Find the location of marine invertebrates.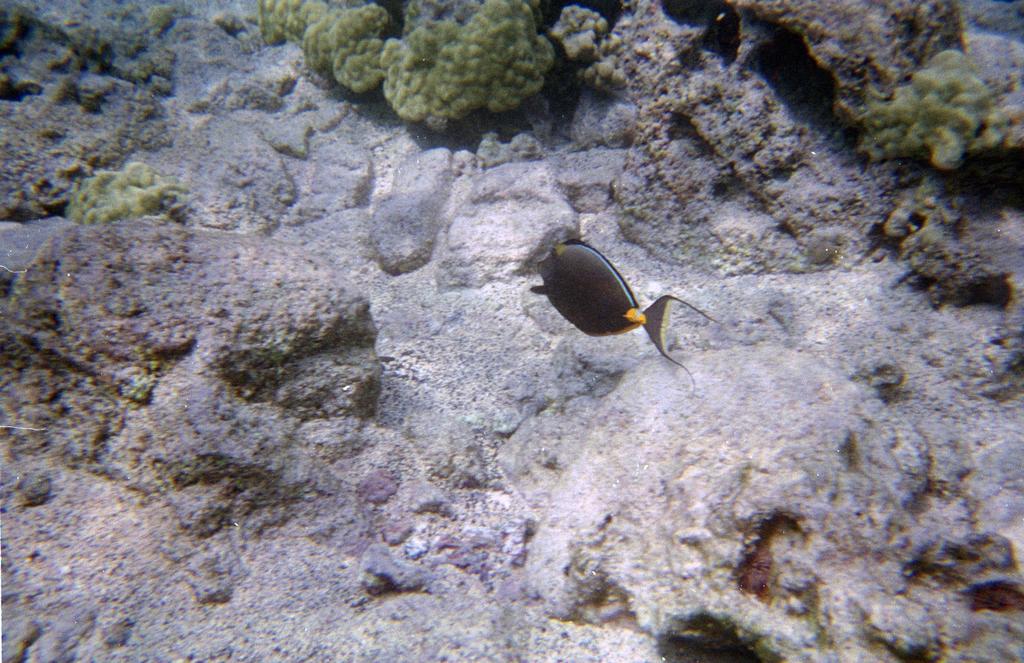
Location: [x1=44, y1=155, x2=186, y2=227].
